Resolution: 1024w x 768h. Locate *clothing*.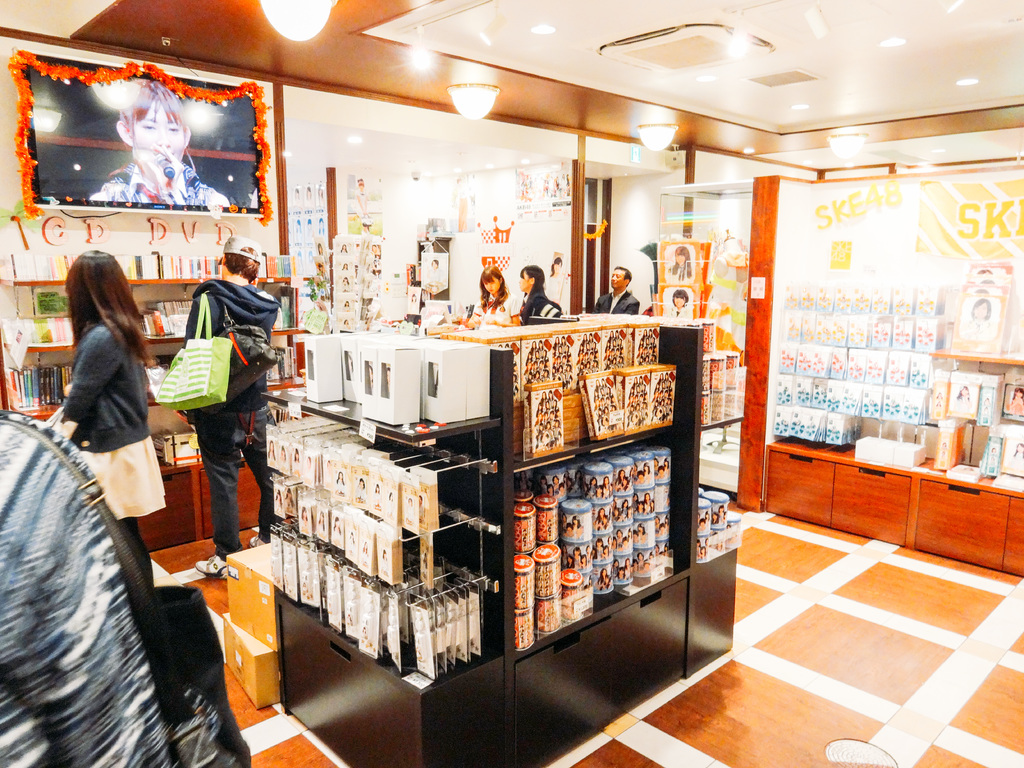
<region>96, 164, 202, 214</region>.
